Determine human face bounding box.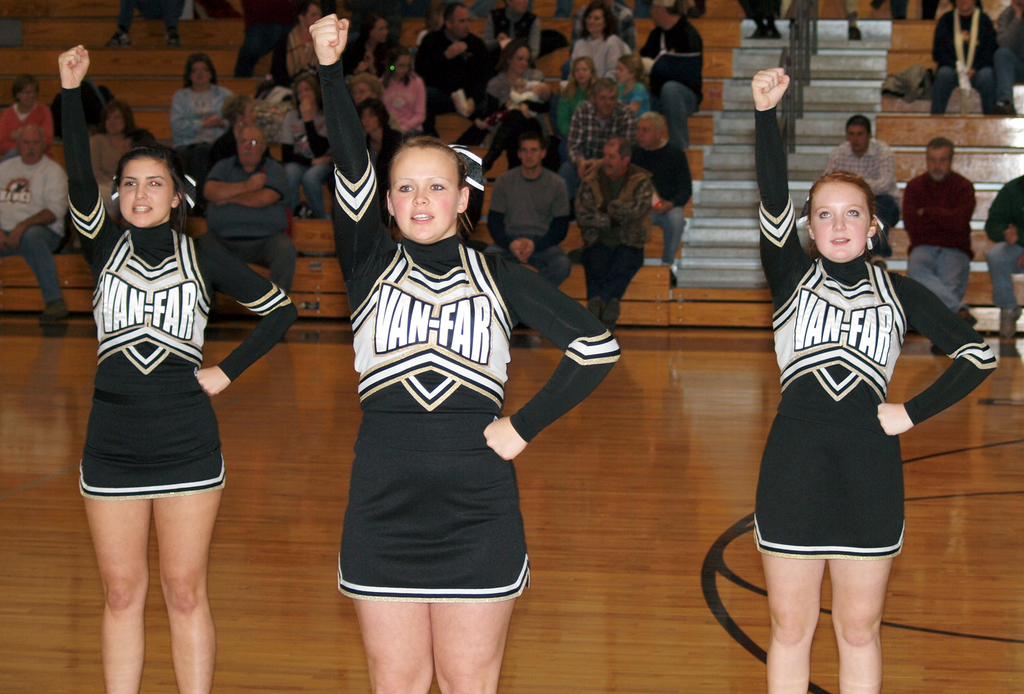
Determined: crop(650, 4, 662, 26).
